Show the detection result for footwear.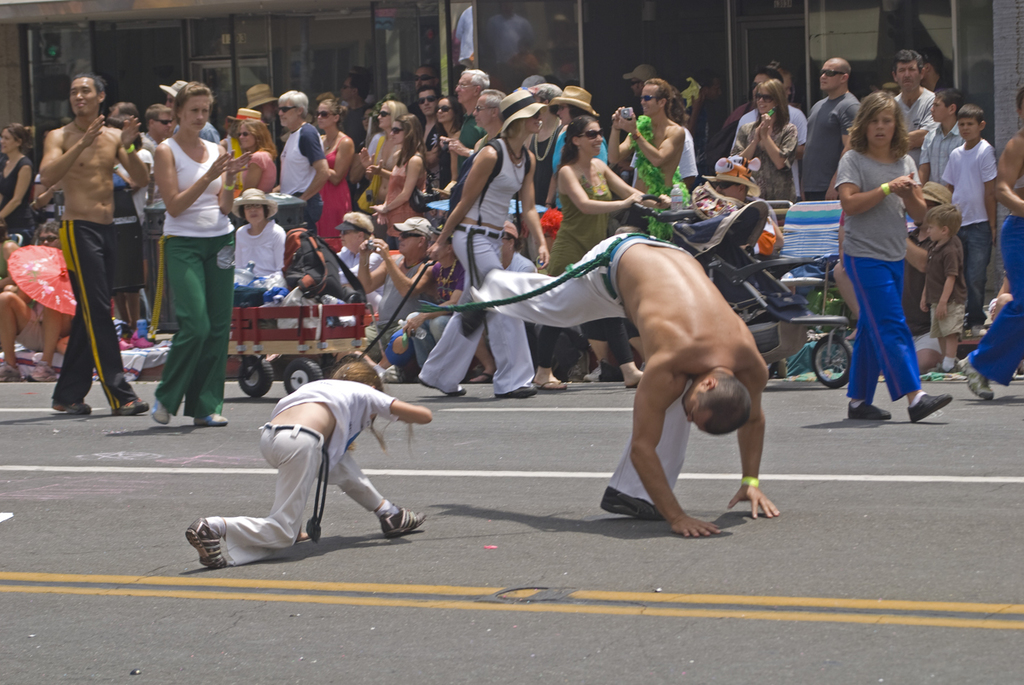
<box>376,508,428,537</box>.
